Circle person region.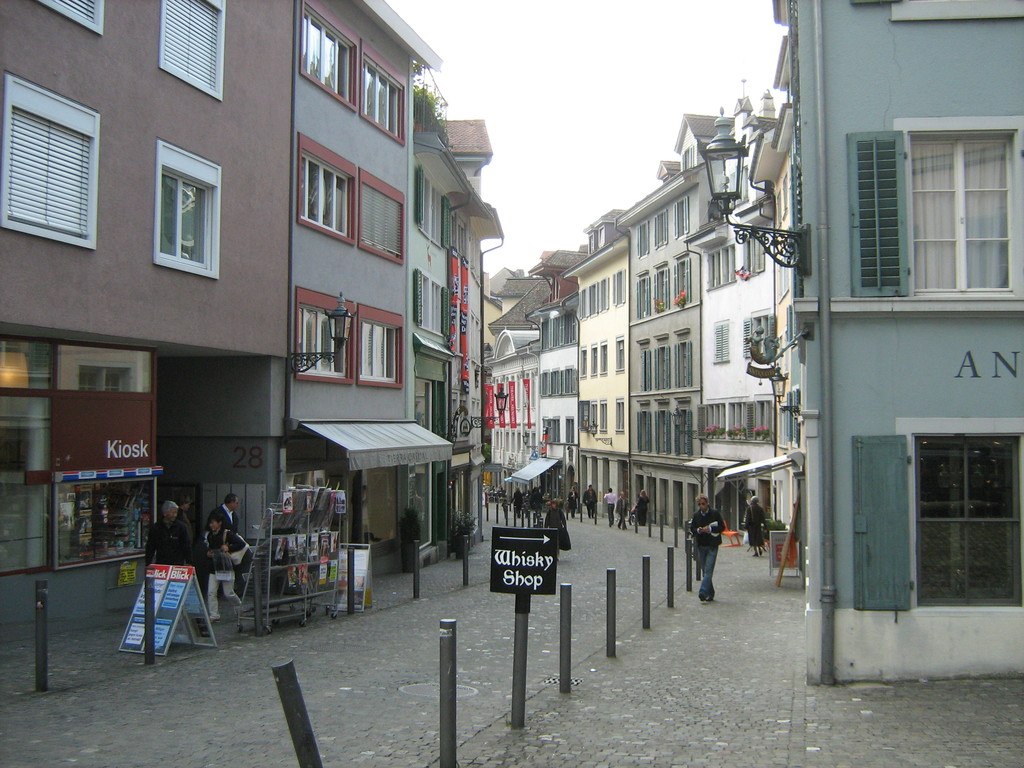
Region: 738/493/767/556.
